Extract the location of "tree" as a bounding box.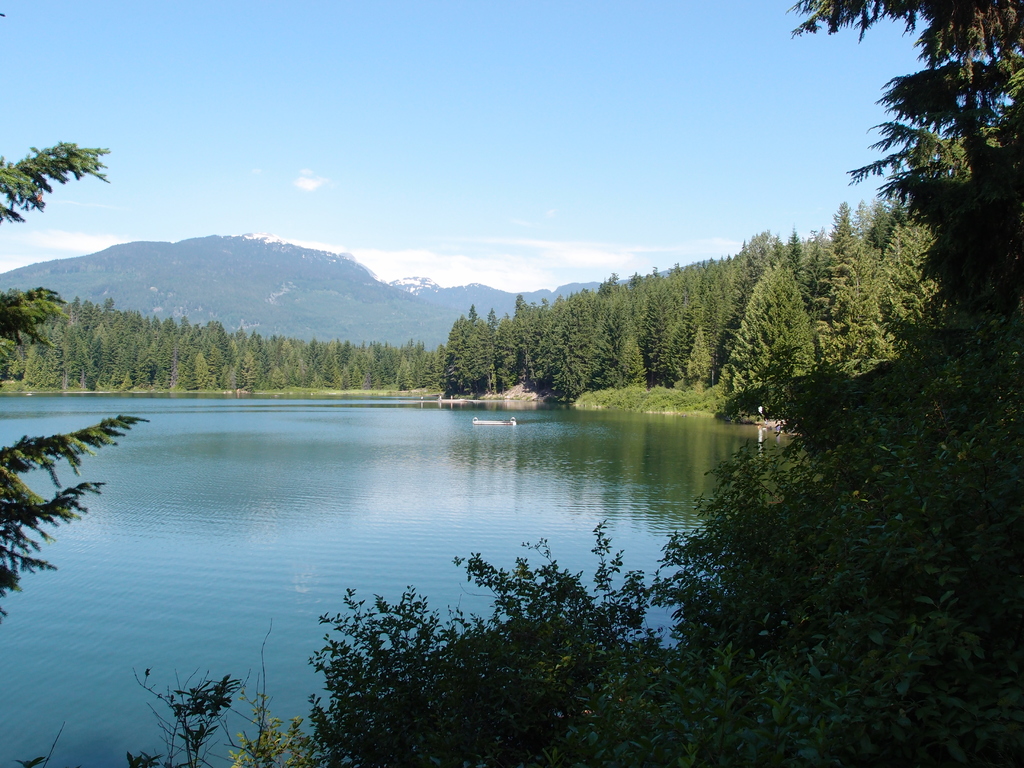
Rect(797, 0, 1023, 767).
